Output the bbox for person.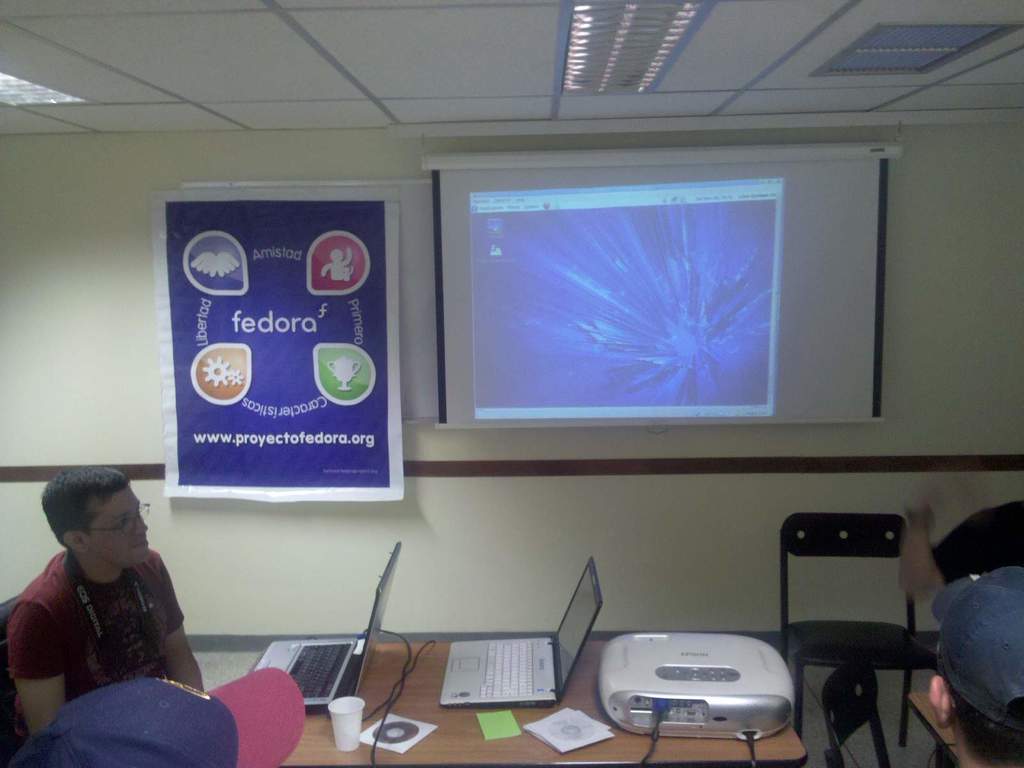
region(897, 493, 1023, 767).
